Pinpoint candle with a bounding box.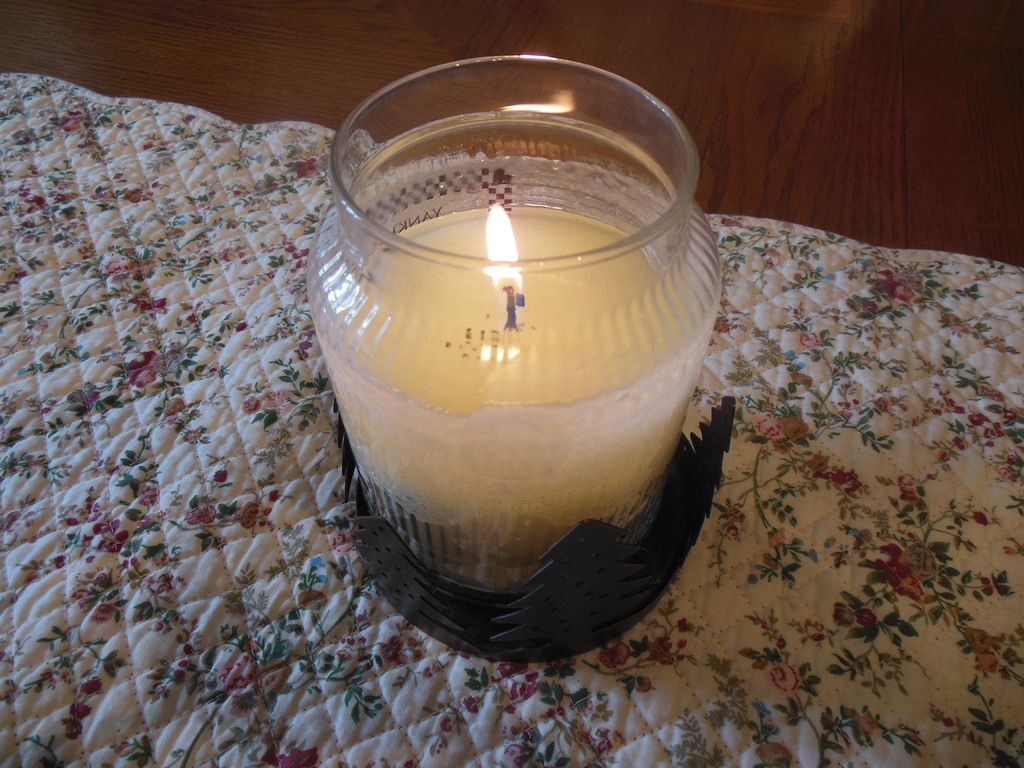
region(310, 45, 716, 602).
